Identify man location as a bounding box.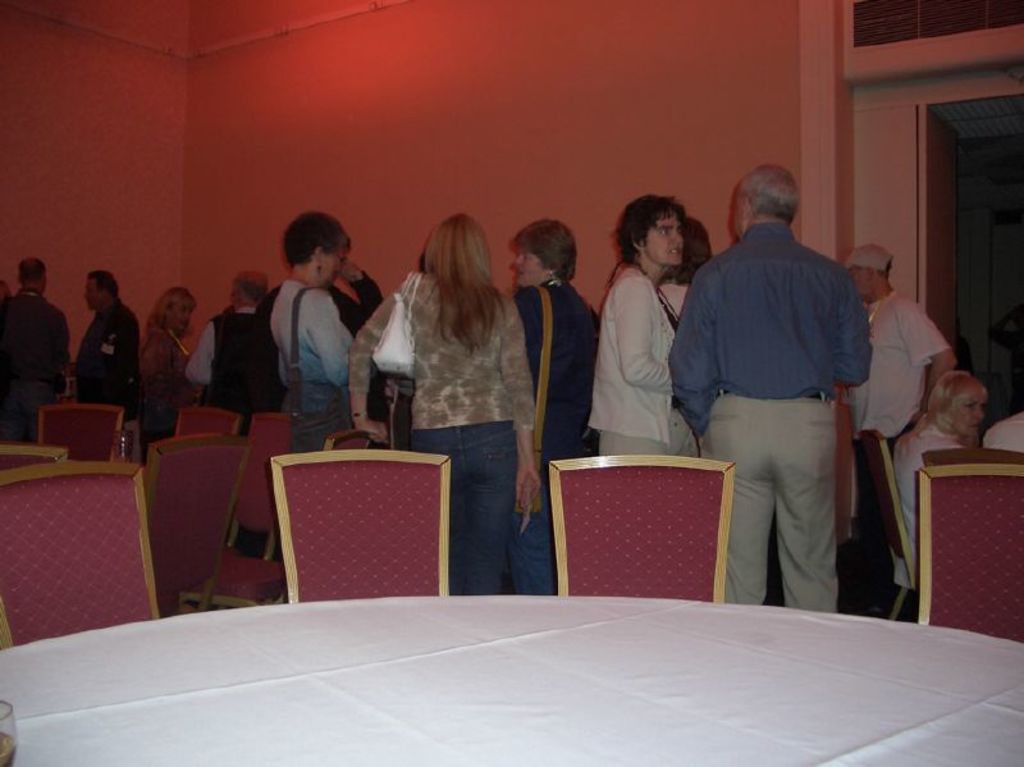
(184,271,289,438).
